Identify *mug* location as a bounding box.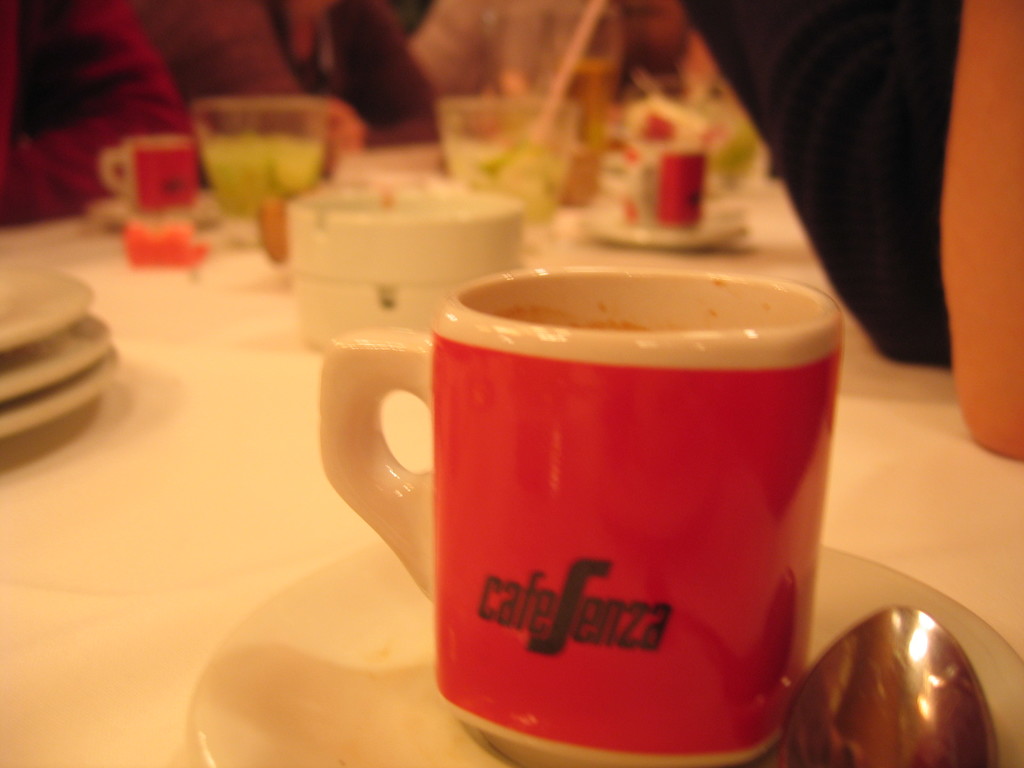
locate(321, 270, 844, 767).
